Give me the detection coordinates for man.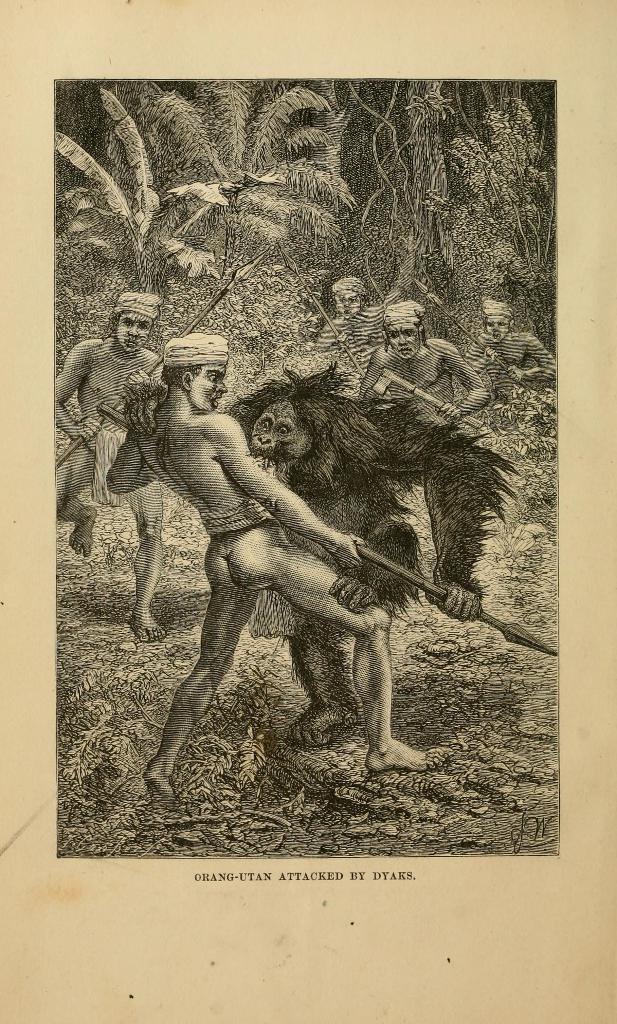
[x1=304, y1=270, x2=397, y2=371].
